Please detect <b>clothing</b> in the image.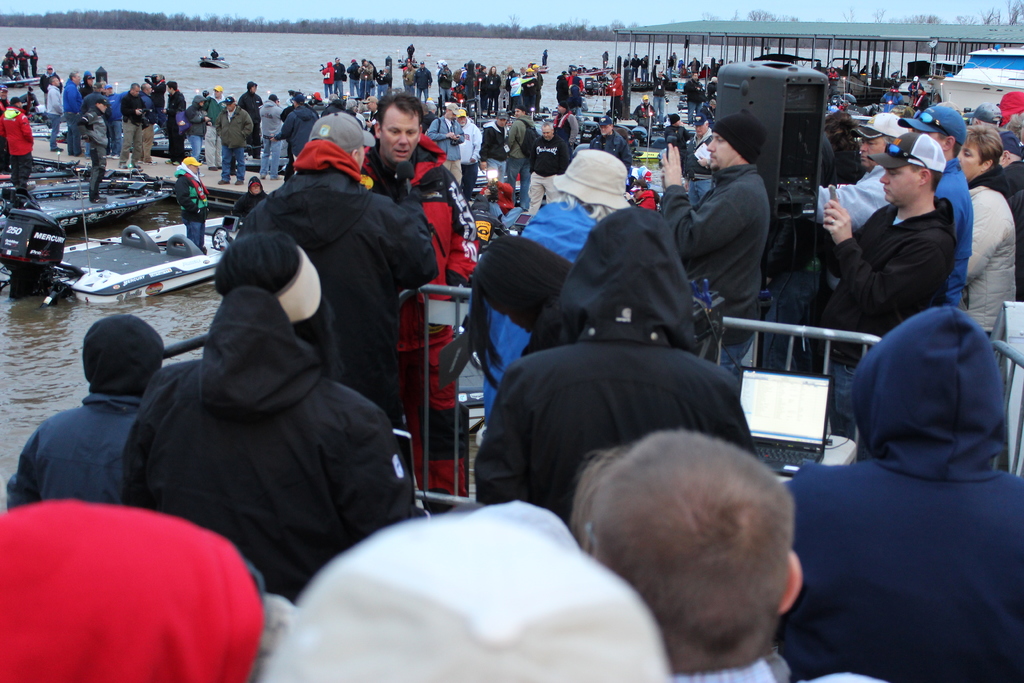
[933, 163, 972, 309].
